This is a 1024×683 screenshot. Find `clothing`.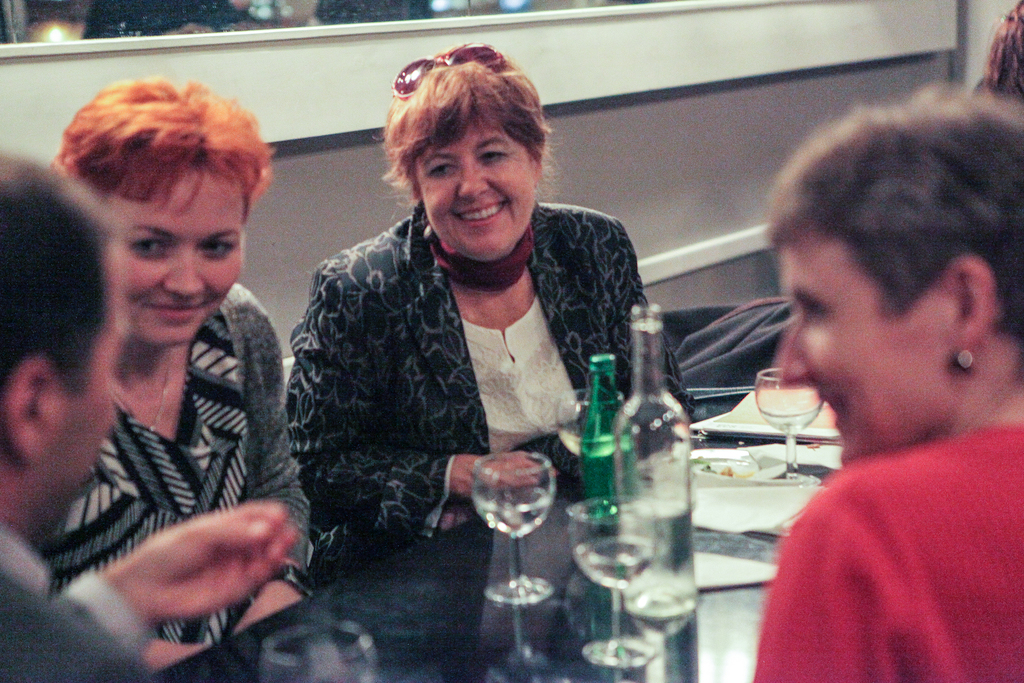
Bounding box: <box>745,418,1023,682</box>.
